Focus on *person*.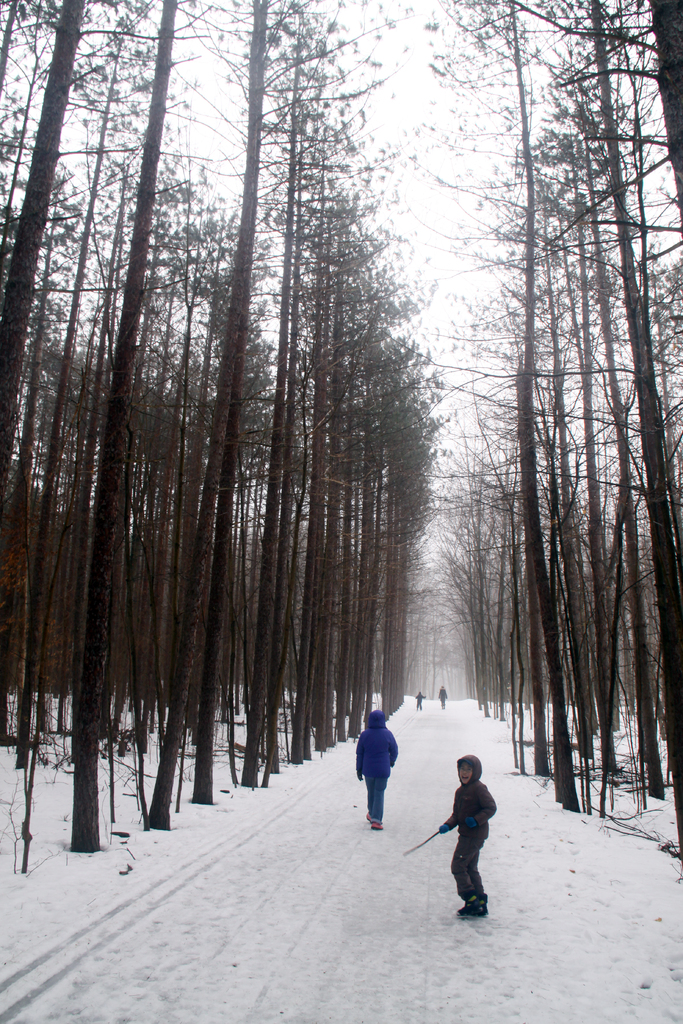
Focused at 436,758,508,932.
